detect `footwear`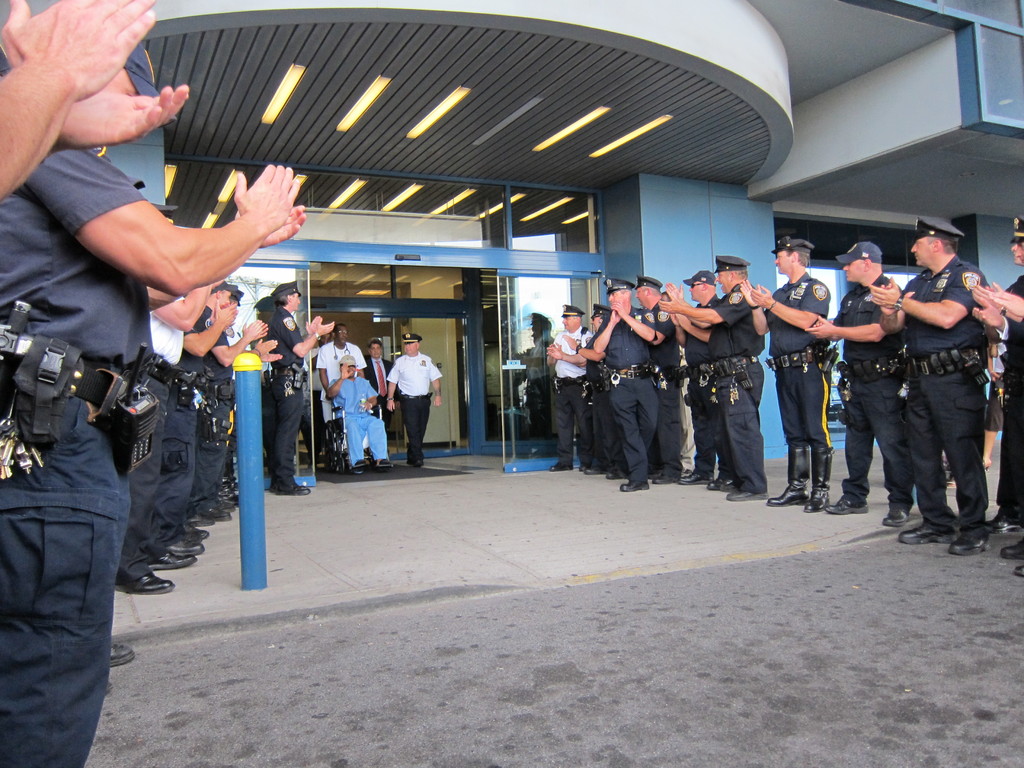
Rect(678, 474, 711, 484)
